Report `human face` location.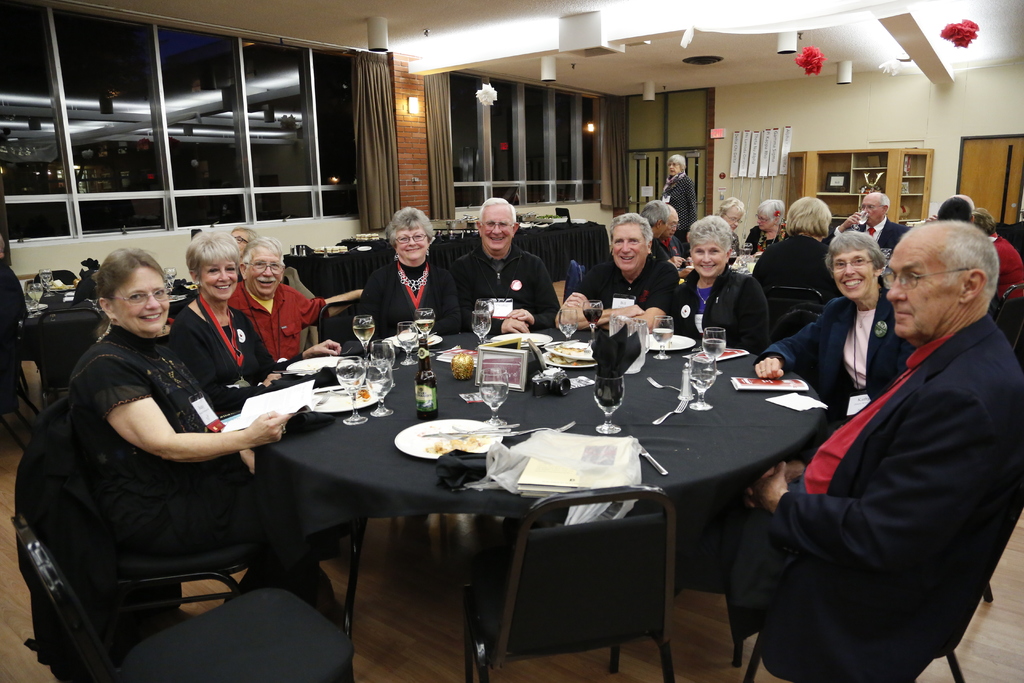
Report: {"x1": 861, "y1": 193, "x2": 886, "y2": 226}.
